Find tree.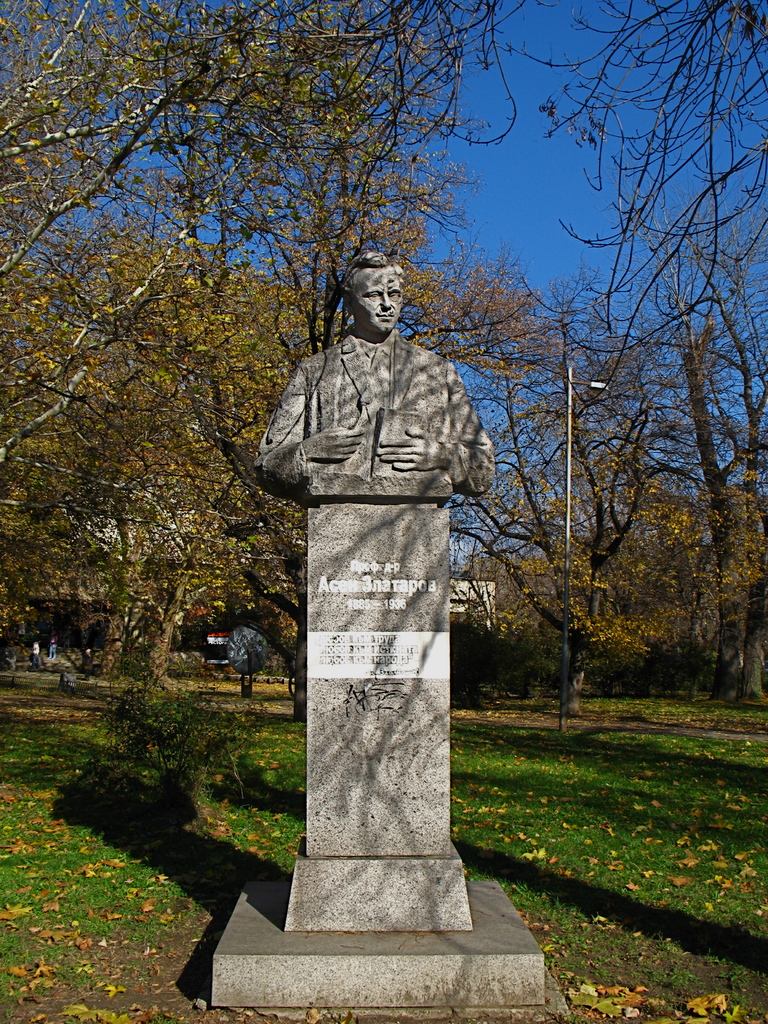
507, 0, 767, 418.
